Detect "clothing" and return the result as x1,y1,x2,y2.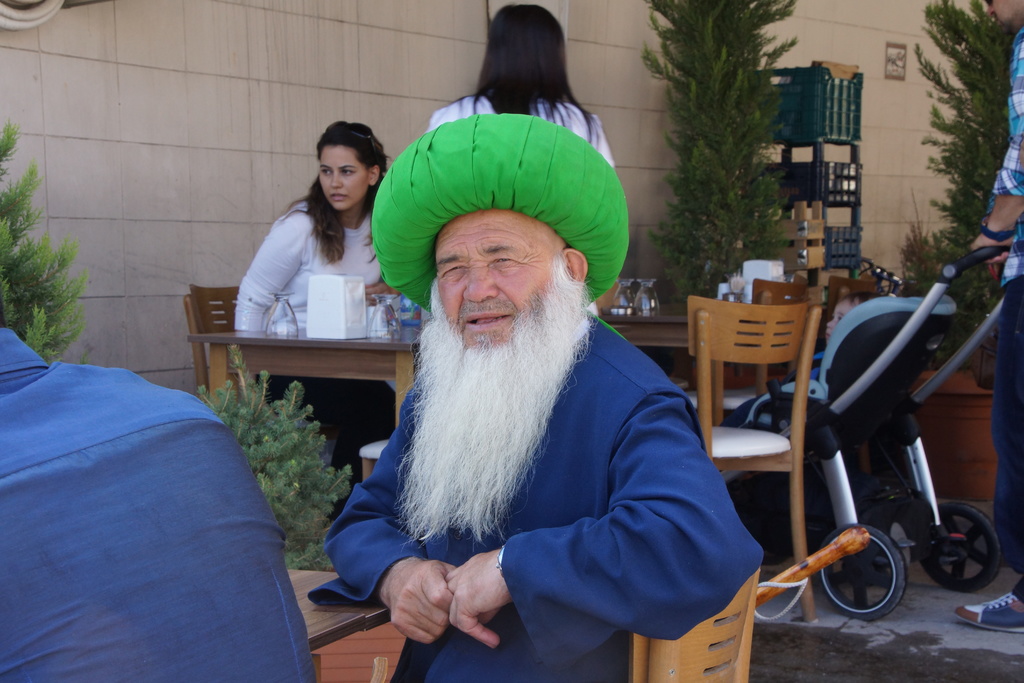
296,293,777,682.
